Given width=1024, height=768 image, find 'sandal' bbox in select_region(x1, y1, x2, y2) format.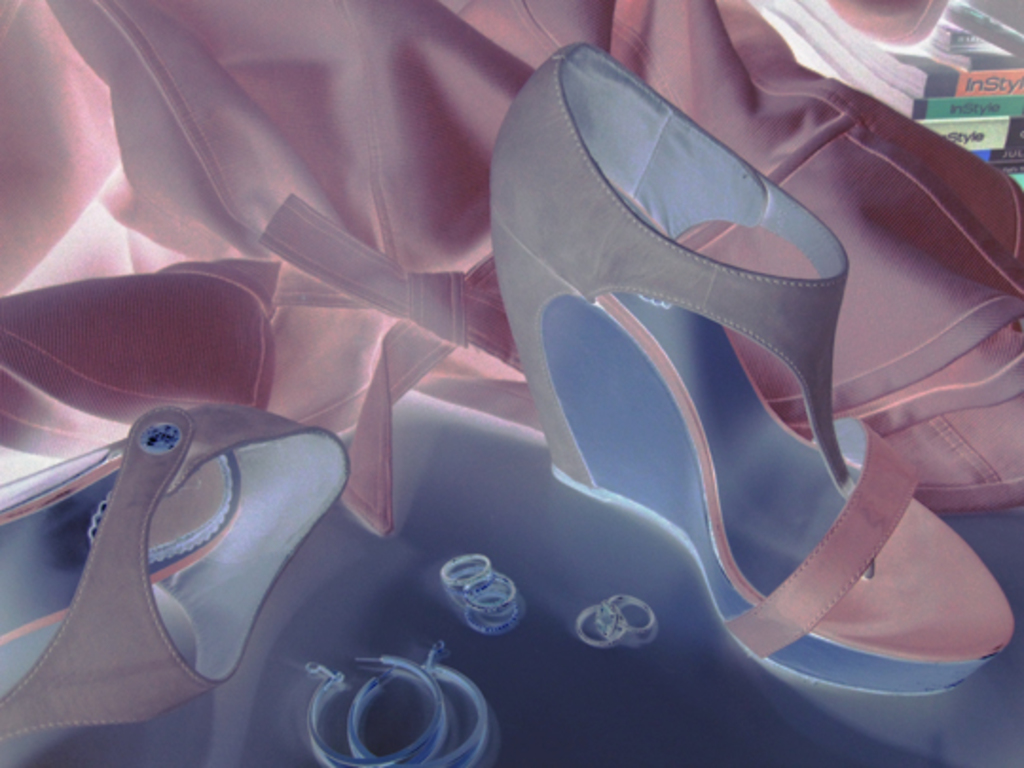
select_region(489, 40, 1018, 696).
